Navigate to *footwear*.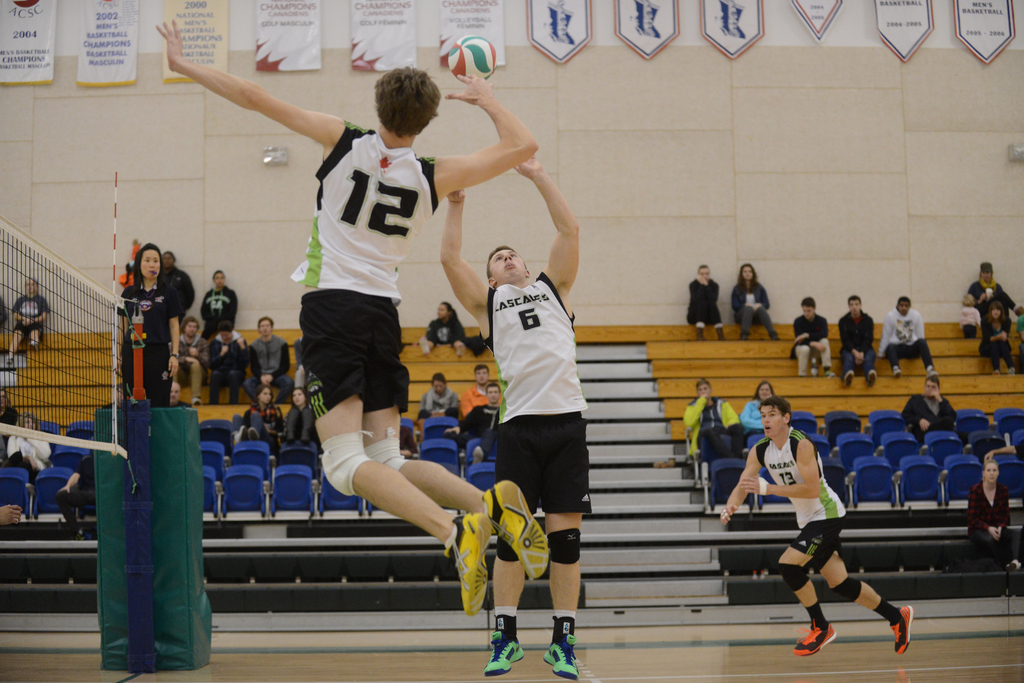
Navigation target: rect(868, 371, 876, 385).
